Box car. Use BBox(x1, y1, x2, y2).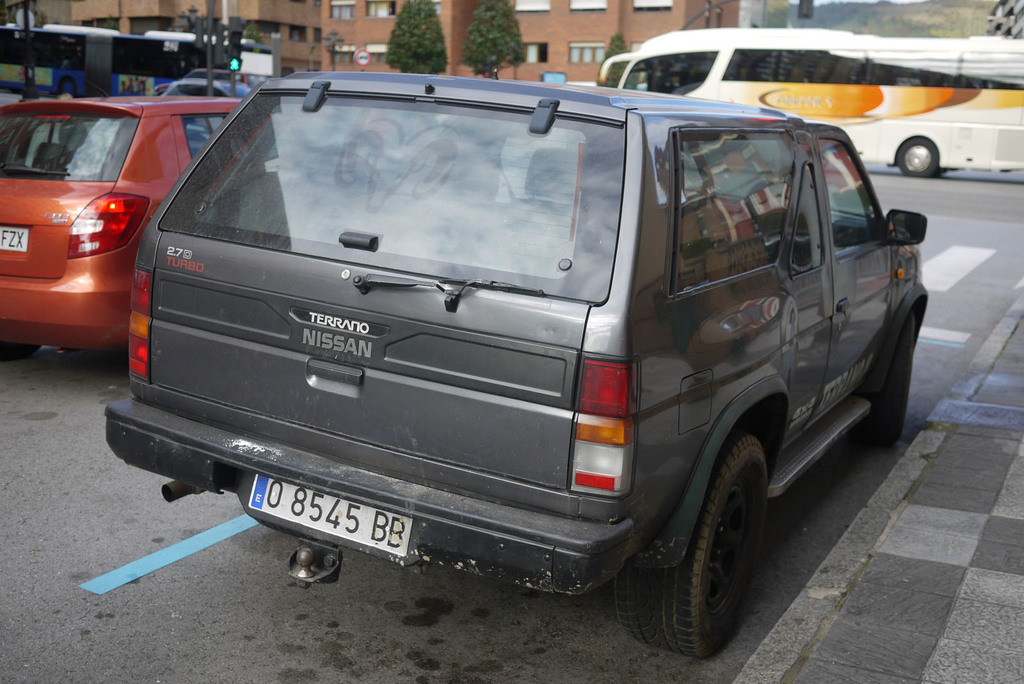
BBox(157, 73, 260, 153).
